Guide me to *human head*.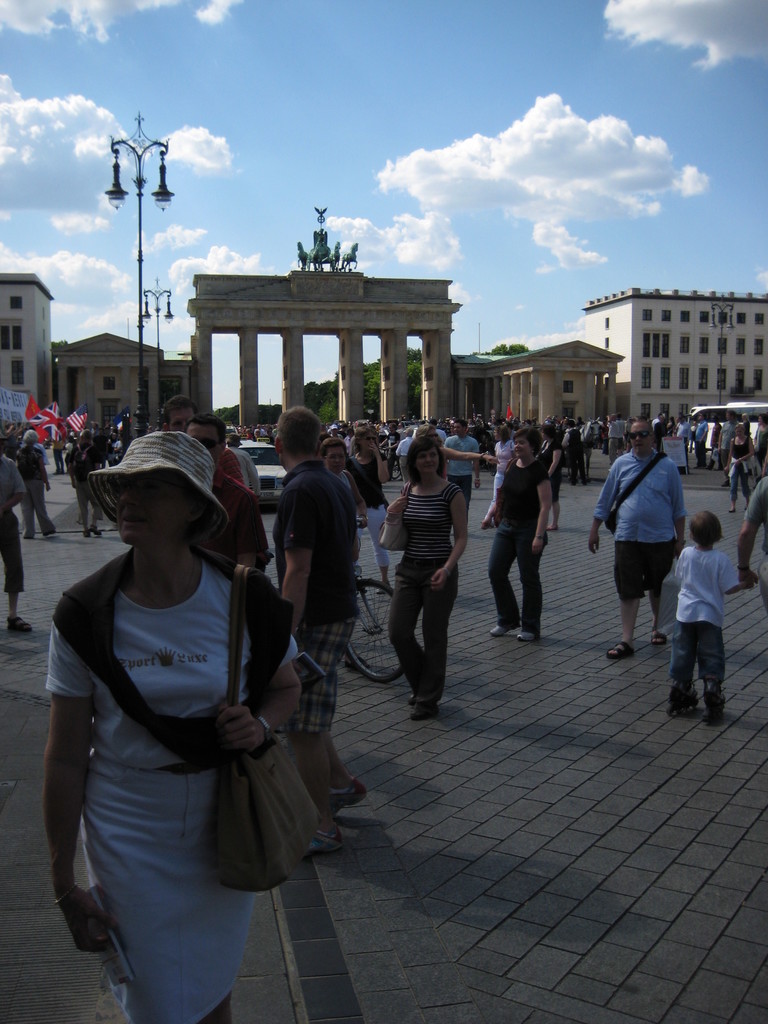
Guidance: [383,421,401,436].
